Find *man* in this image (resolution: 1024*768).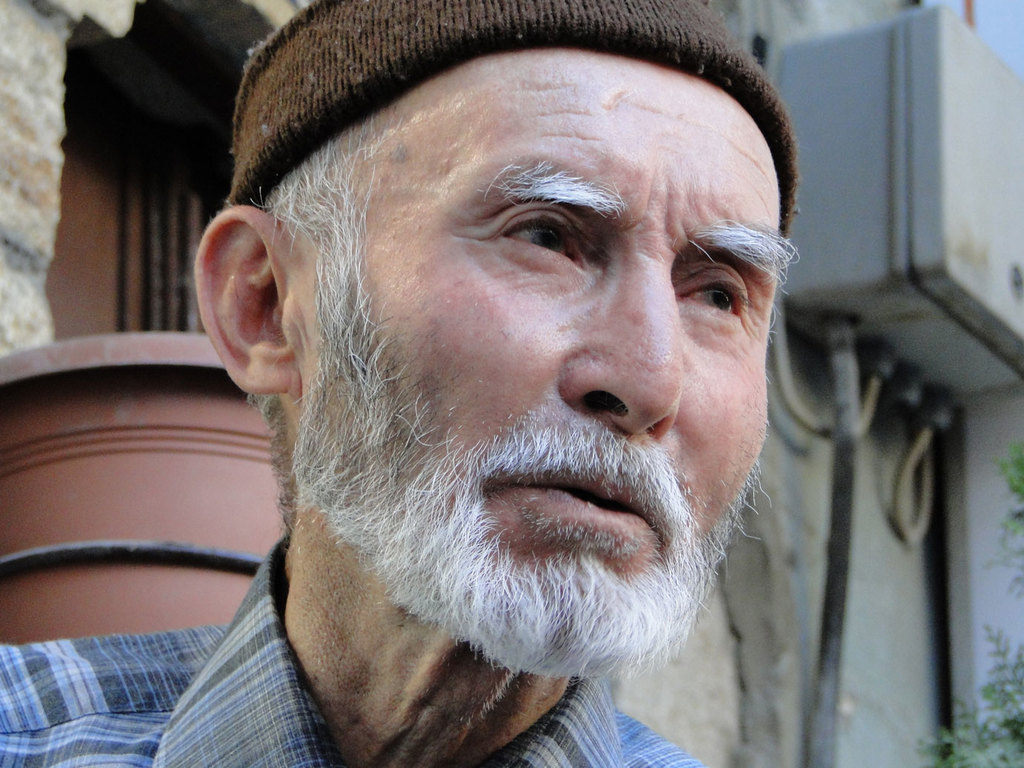
(96,22,933,767).
